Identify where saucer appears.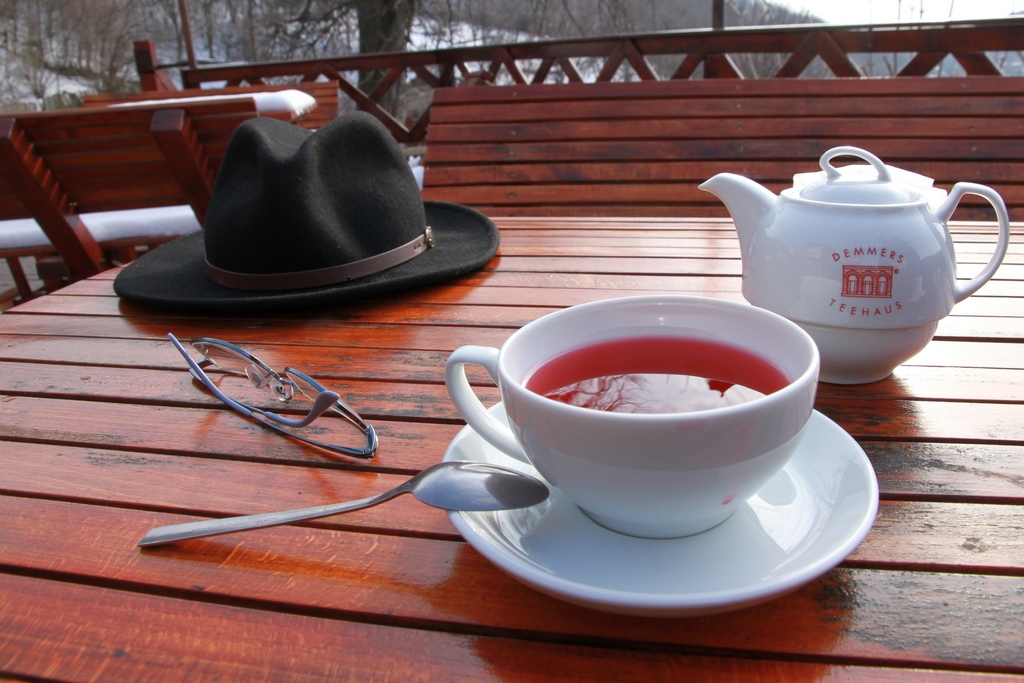
Appears at <region>442, 400, 882, 619</region>.
